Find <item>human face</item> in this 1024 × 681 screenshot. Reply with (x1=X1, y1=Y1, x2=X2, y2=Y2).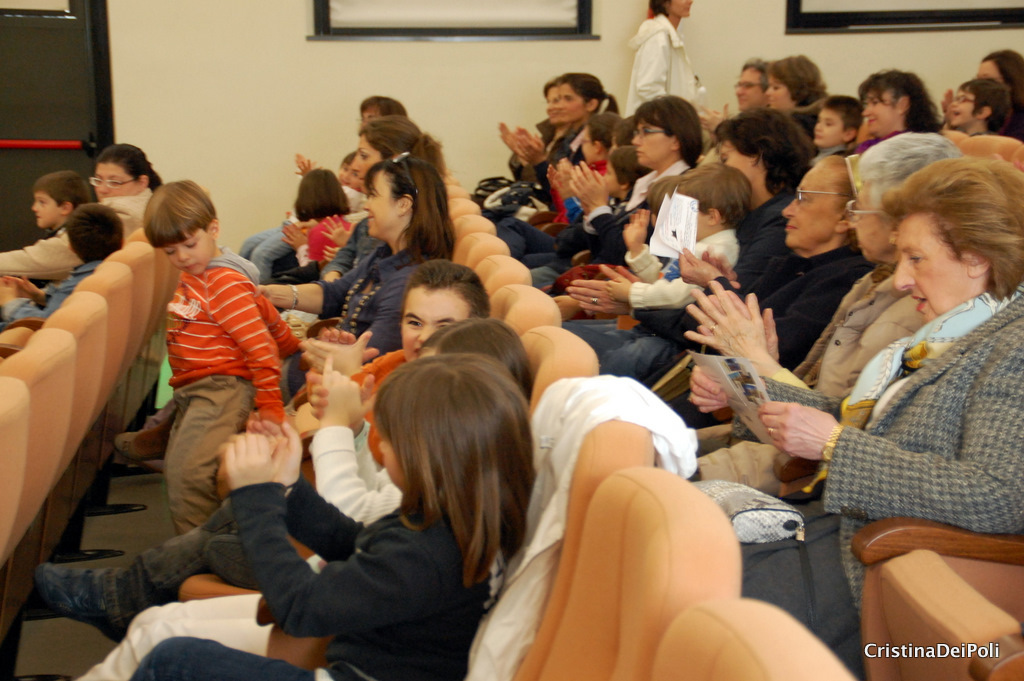
(x1=855, y1=179, x2=889, y2=260).
